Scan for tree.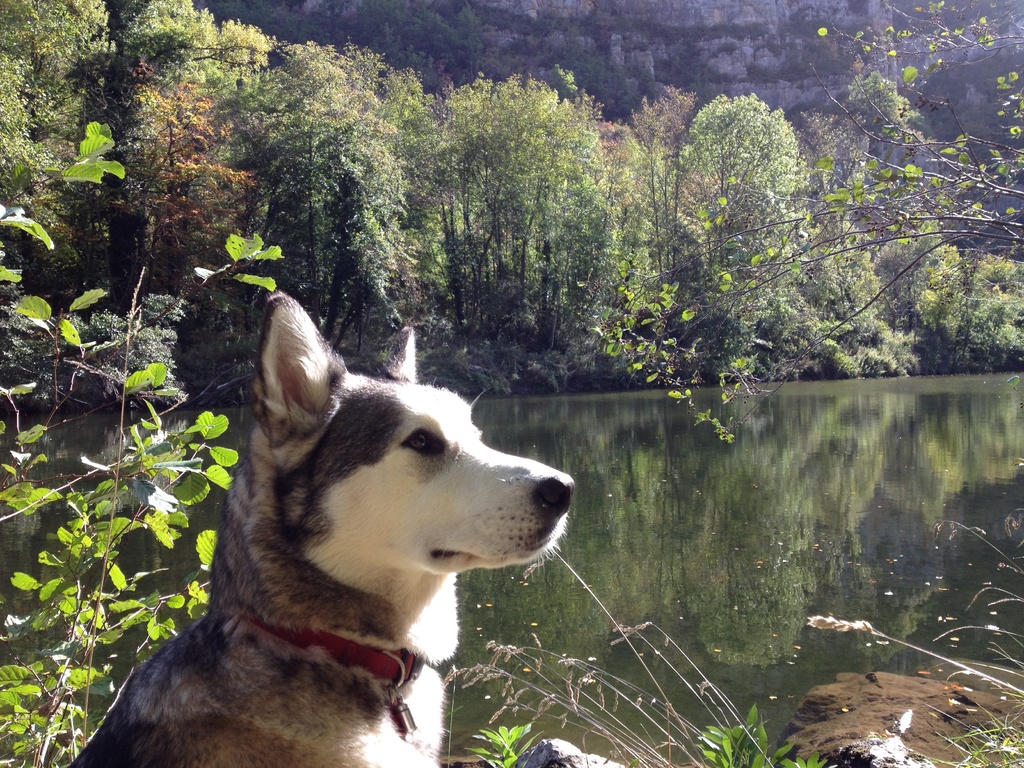
Scan result: (x1=677, y1=87, x2=810, y2=331).
